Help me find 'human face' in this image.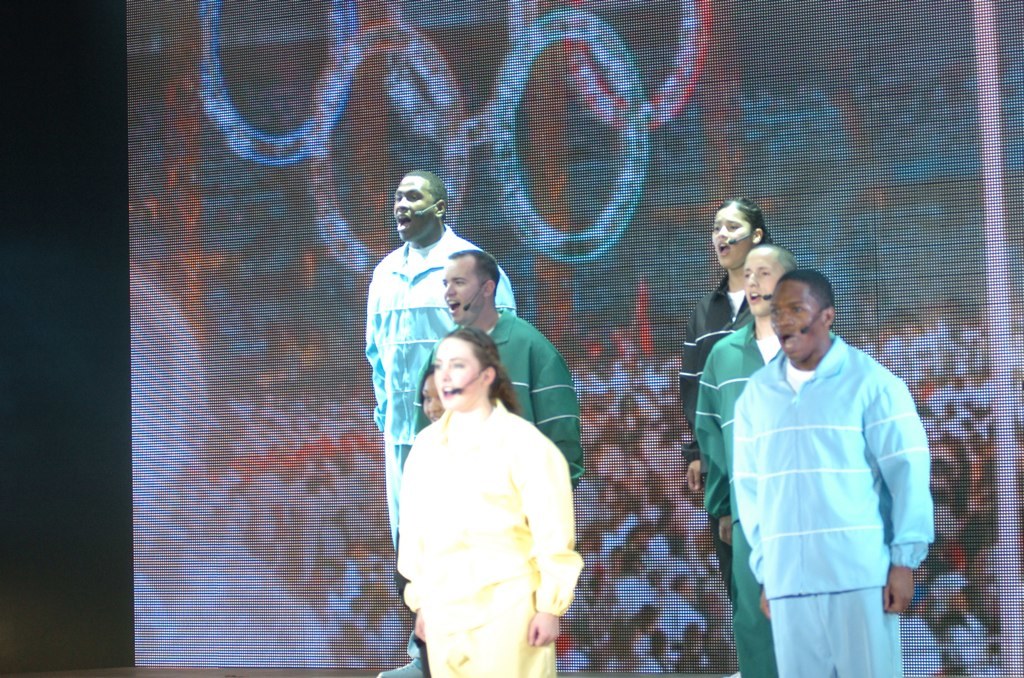
Found it: [x1=769, y1=280, x2=819, y2=361].
